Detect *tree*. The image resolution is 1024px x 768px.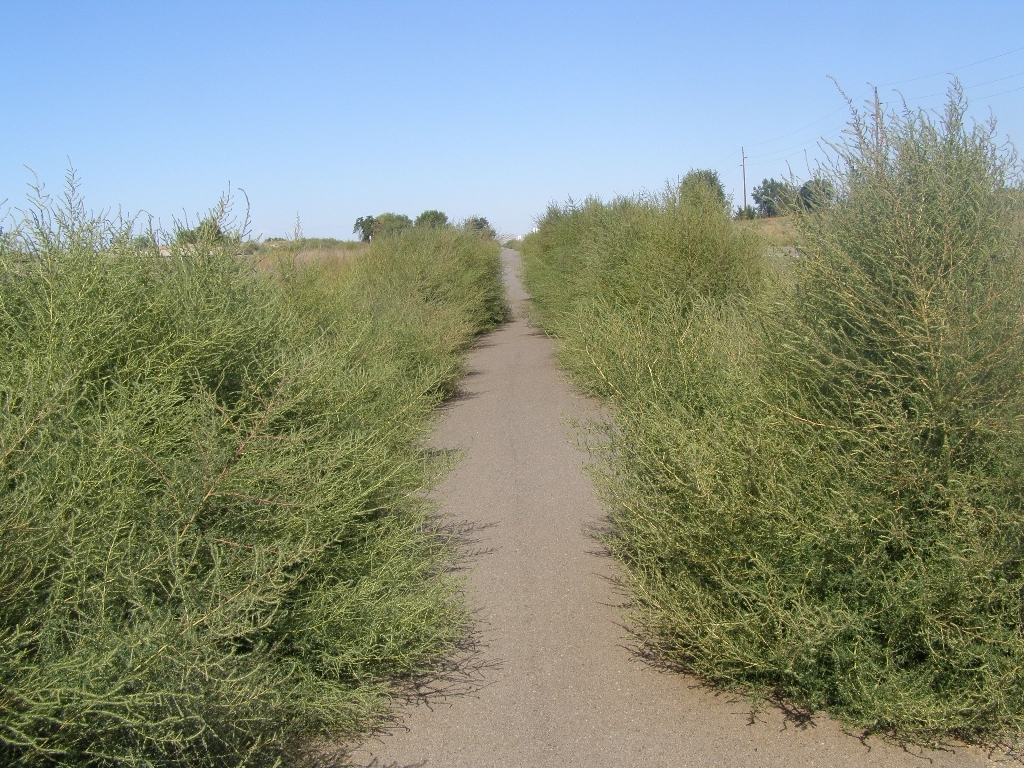
409,201,459,238.
